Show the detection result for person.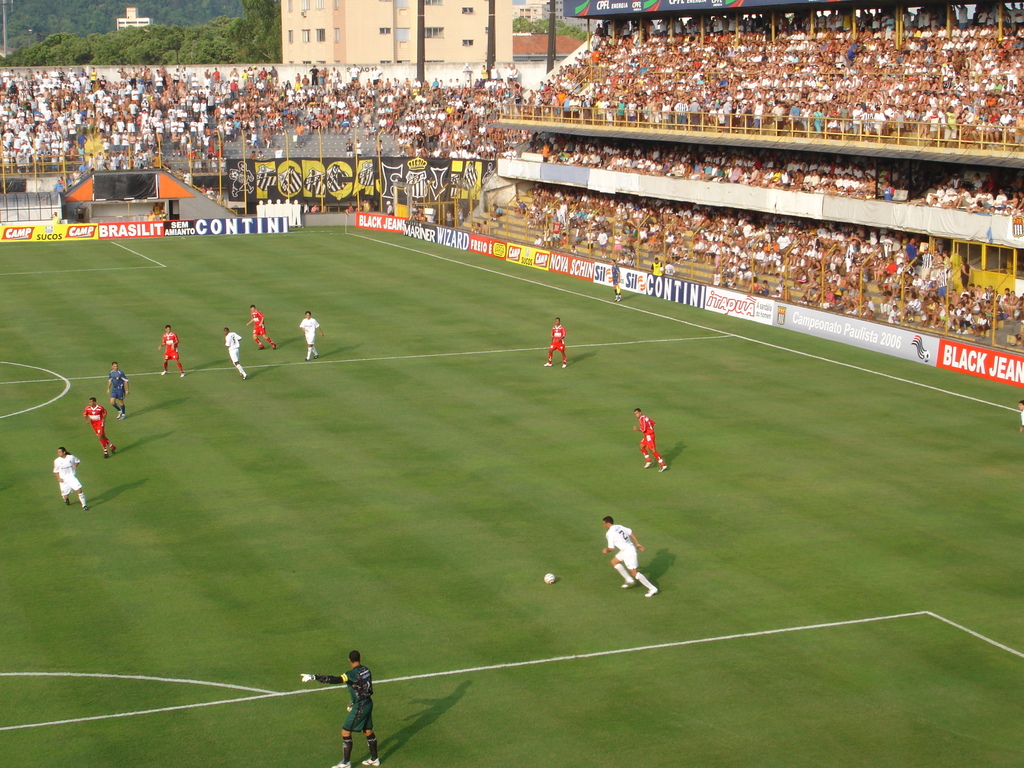
(107, 363, 132, 416).
